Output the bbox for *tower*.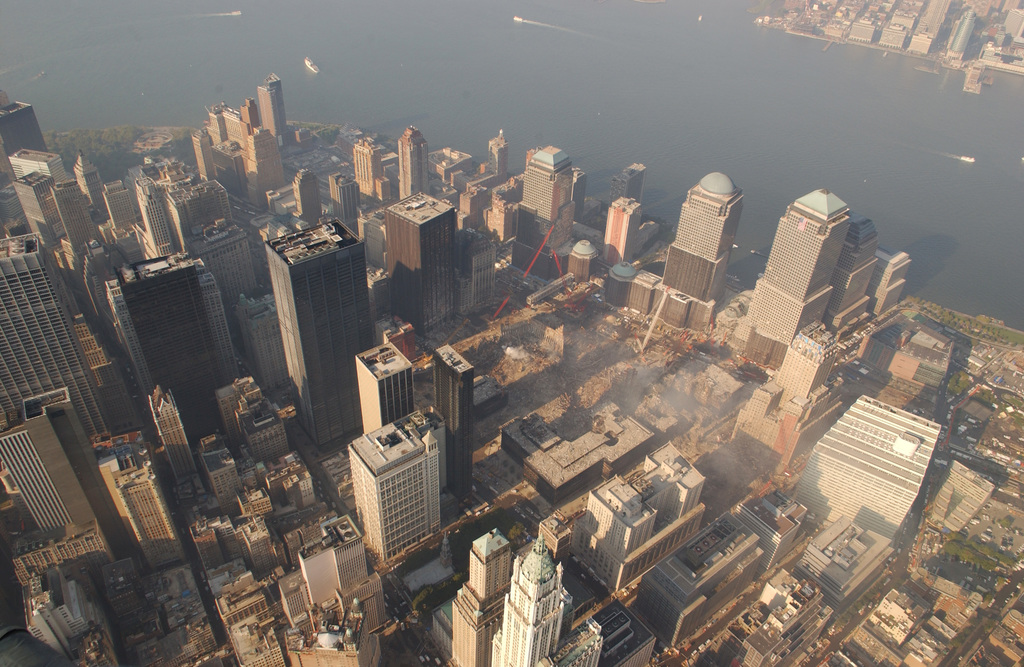
[456,534,509,666].
